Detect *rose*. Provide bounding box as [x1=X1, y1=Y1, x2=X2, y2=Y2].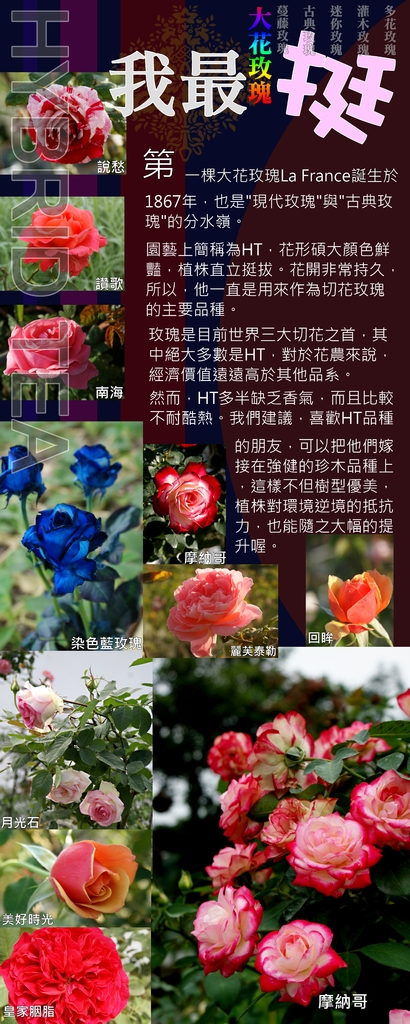
[x1=11, y1=685, x2=62, y2=732].
